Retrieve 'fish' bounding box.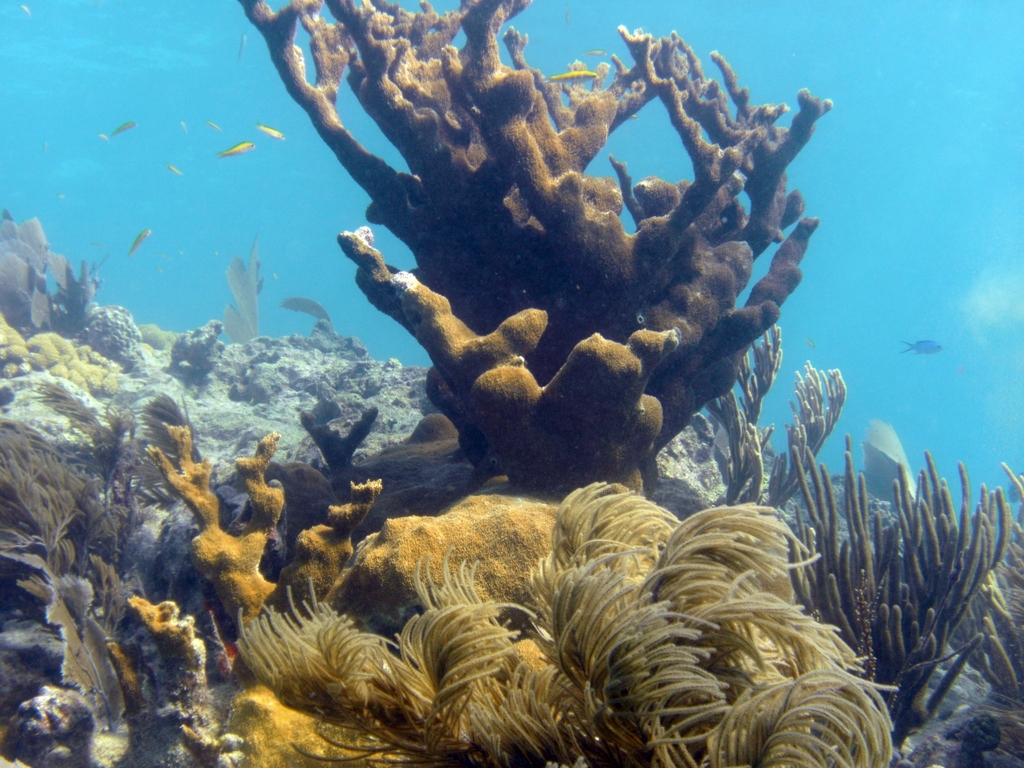
Bounding box: [238,35,247,55].
